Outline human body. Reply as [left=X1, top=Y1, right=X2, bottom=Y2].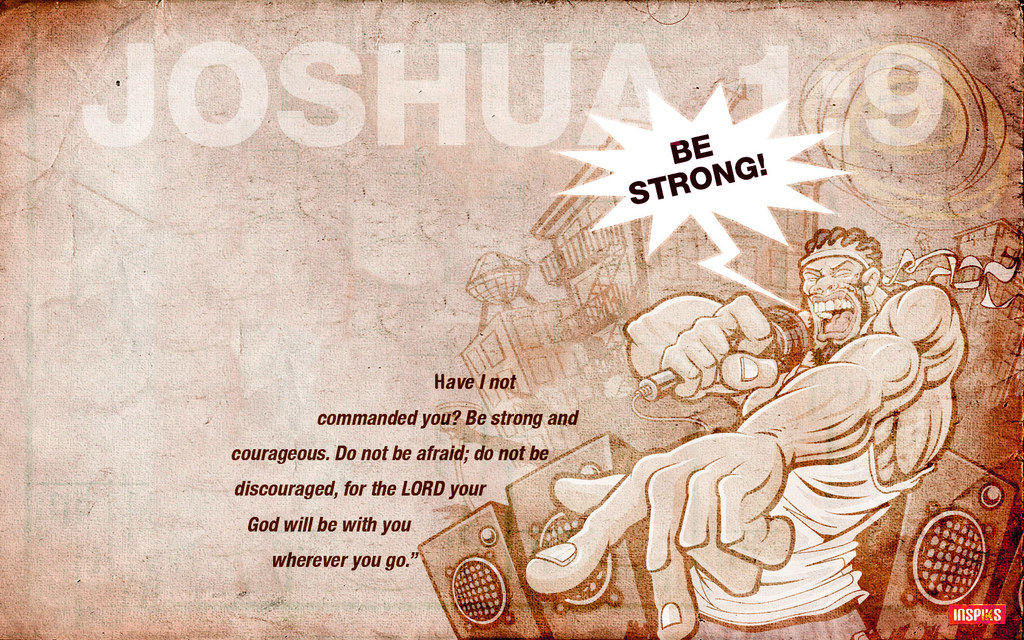
[left=522, top=229, right=964, bottom=635].
